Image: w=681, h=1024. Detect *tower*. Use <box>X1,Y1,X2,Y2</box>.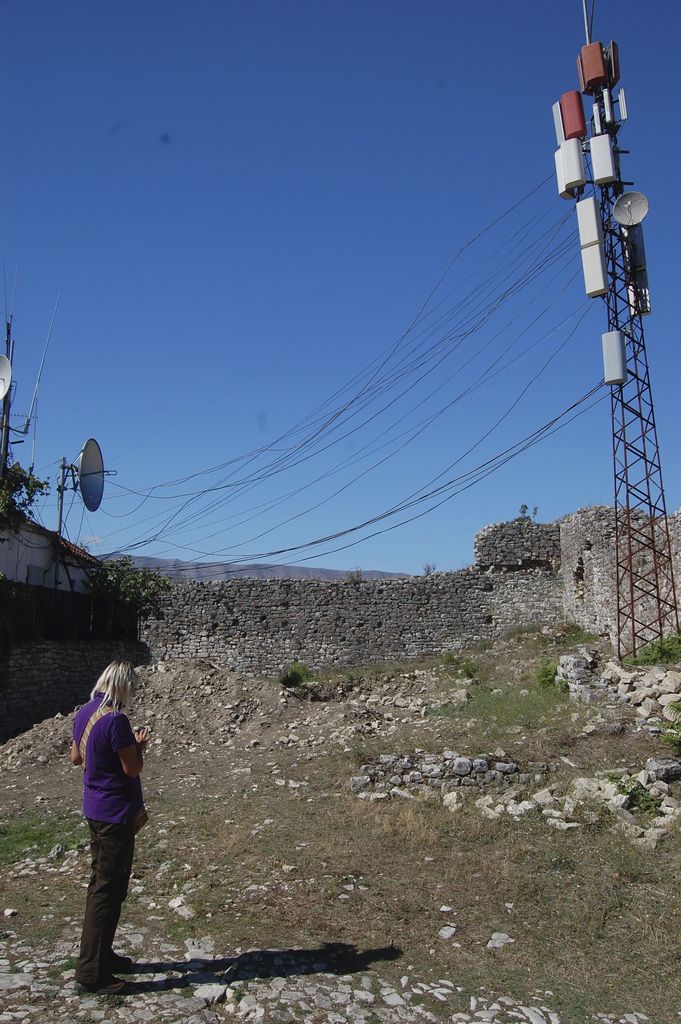
<box>520,0,669,550</box>.
